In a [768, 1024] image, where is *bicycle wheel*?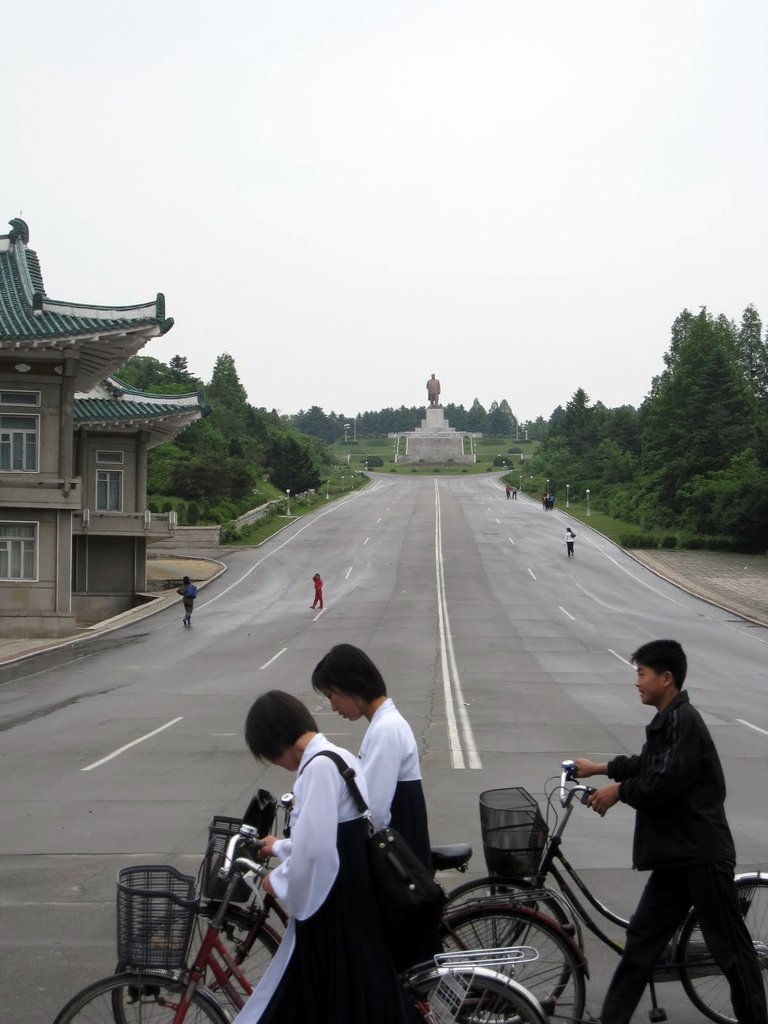
(50, 974, 227, 1023).
